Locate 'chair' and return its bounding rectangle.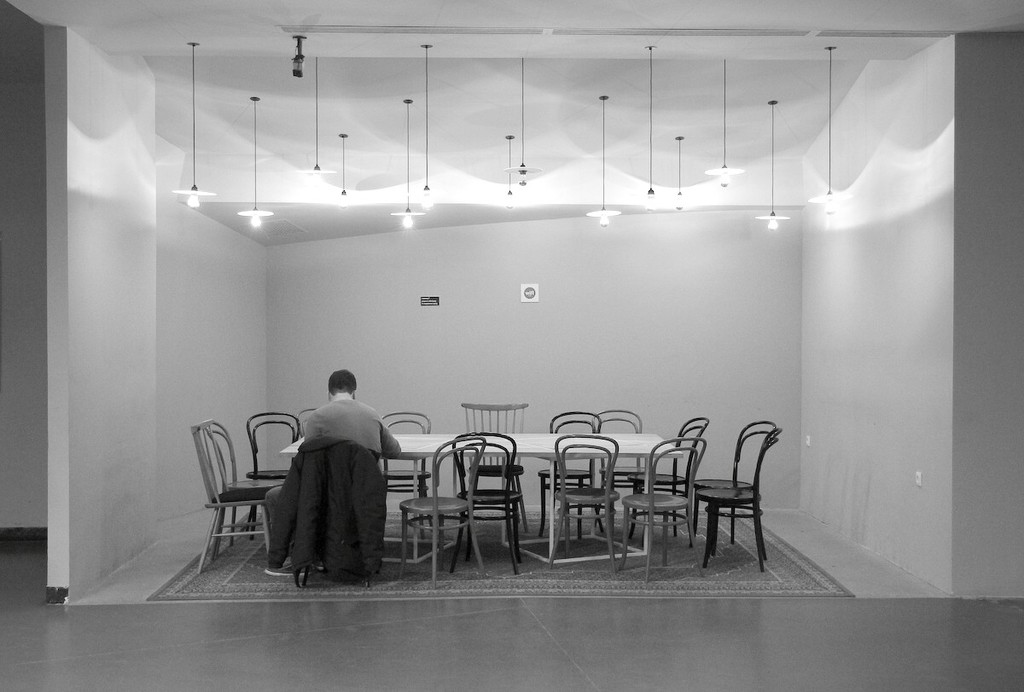
694/427/780/569.
